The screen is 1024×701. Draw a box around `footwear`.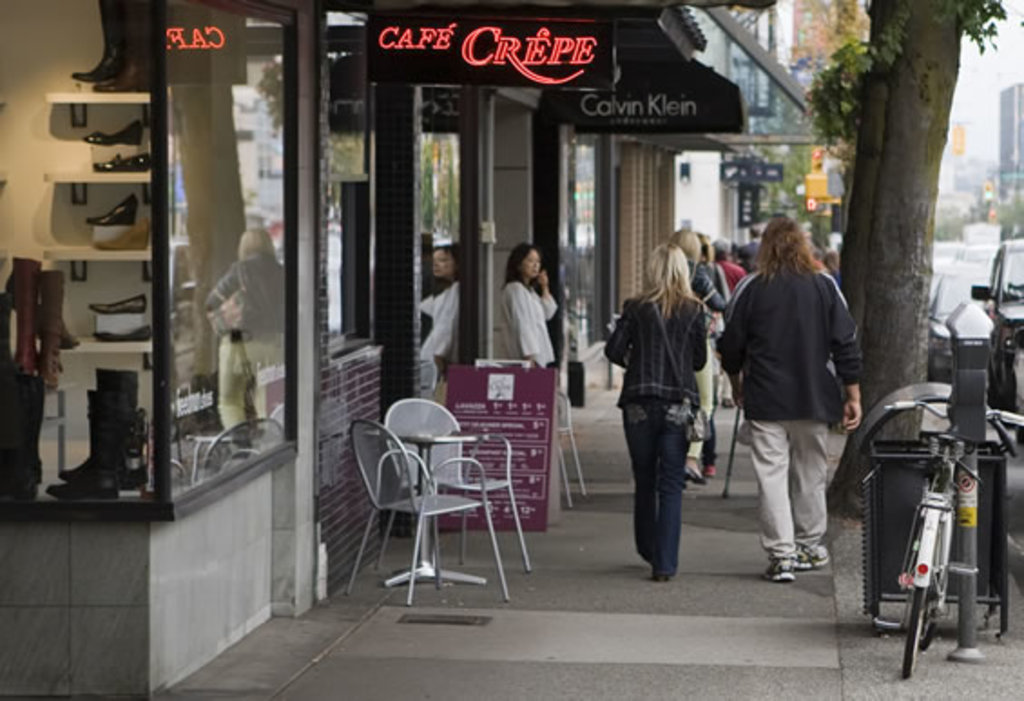
pyautogui.locateOnScreen(38, 270, 72, 379).
